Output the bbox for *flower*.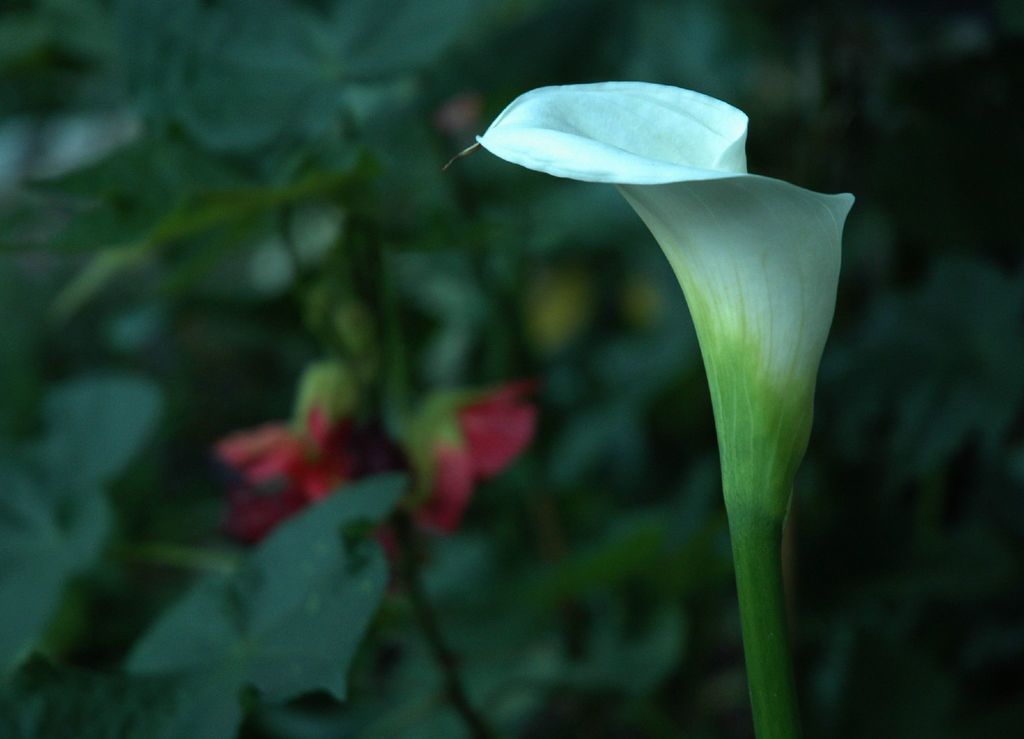
219/402/392/566.
